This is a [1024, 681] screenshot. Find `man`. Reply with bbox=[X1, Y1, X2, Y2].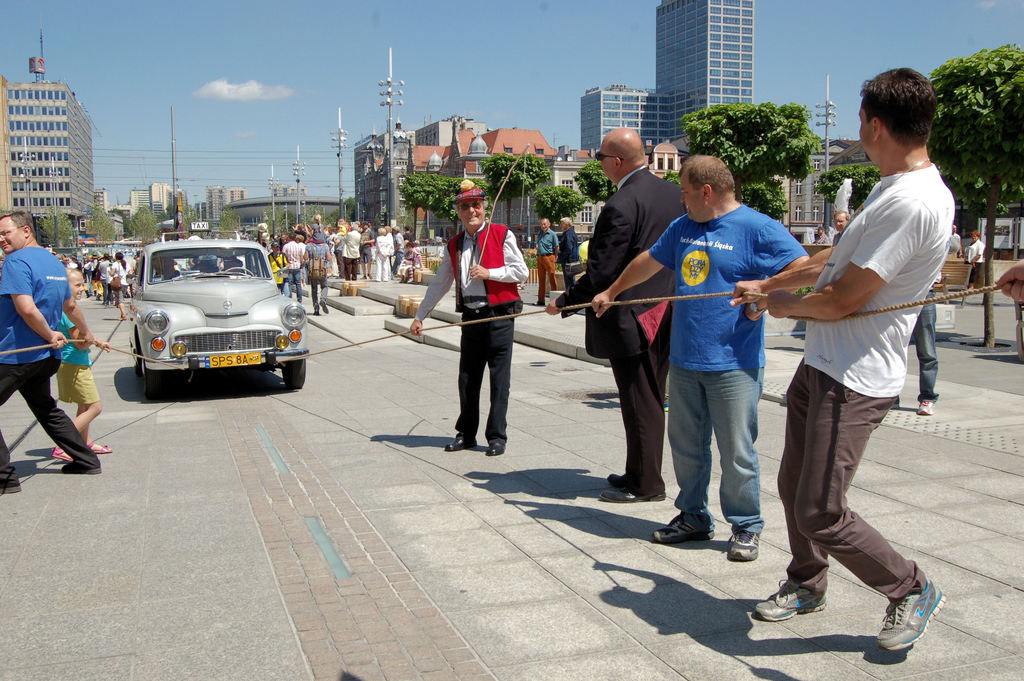
bbox=[532, 214, 559, 310].
